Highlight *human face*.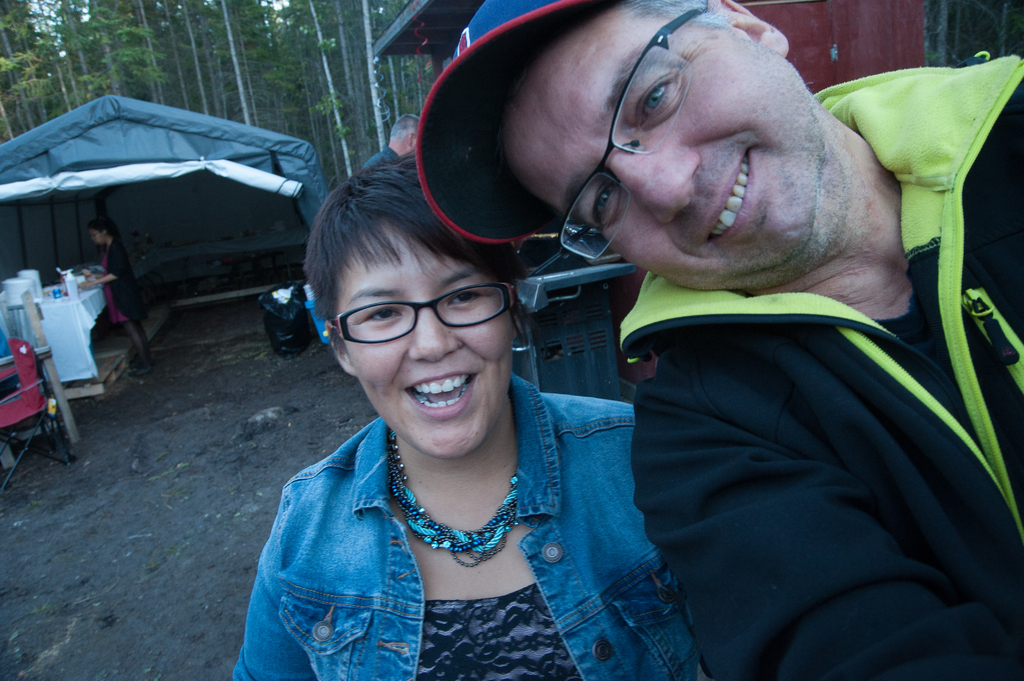
Highlighted region: 326,212,508,462.
